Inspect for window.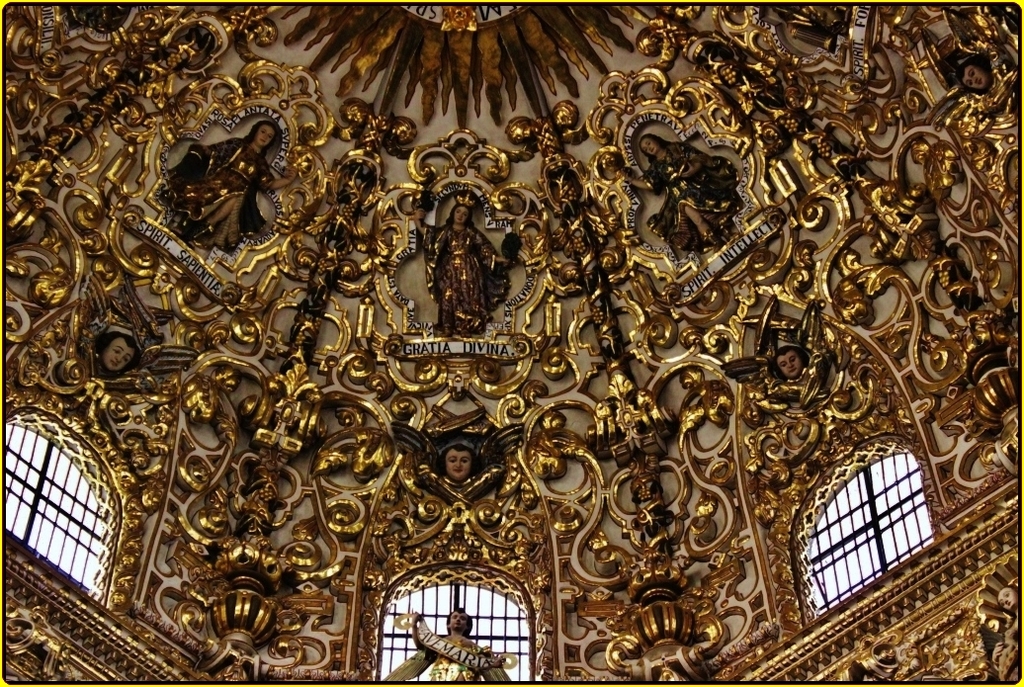
Inspection: {"x1": 803, "y1": 450, "x2": 936, "y2": 615}.
